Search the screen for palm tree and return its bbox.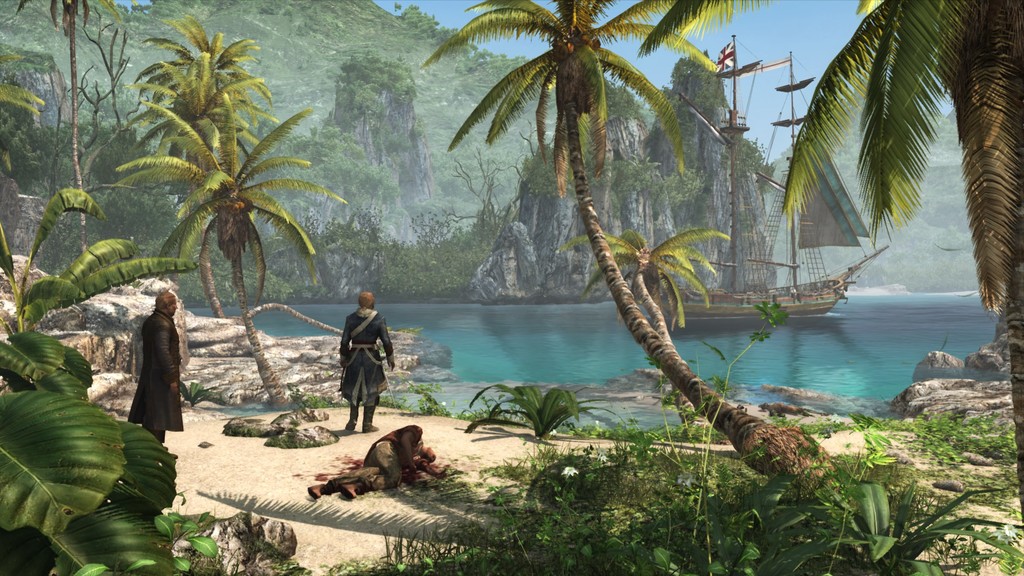
Found: 122:26:271:318.
